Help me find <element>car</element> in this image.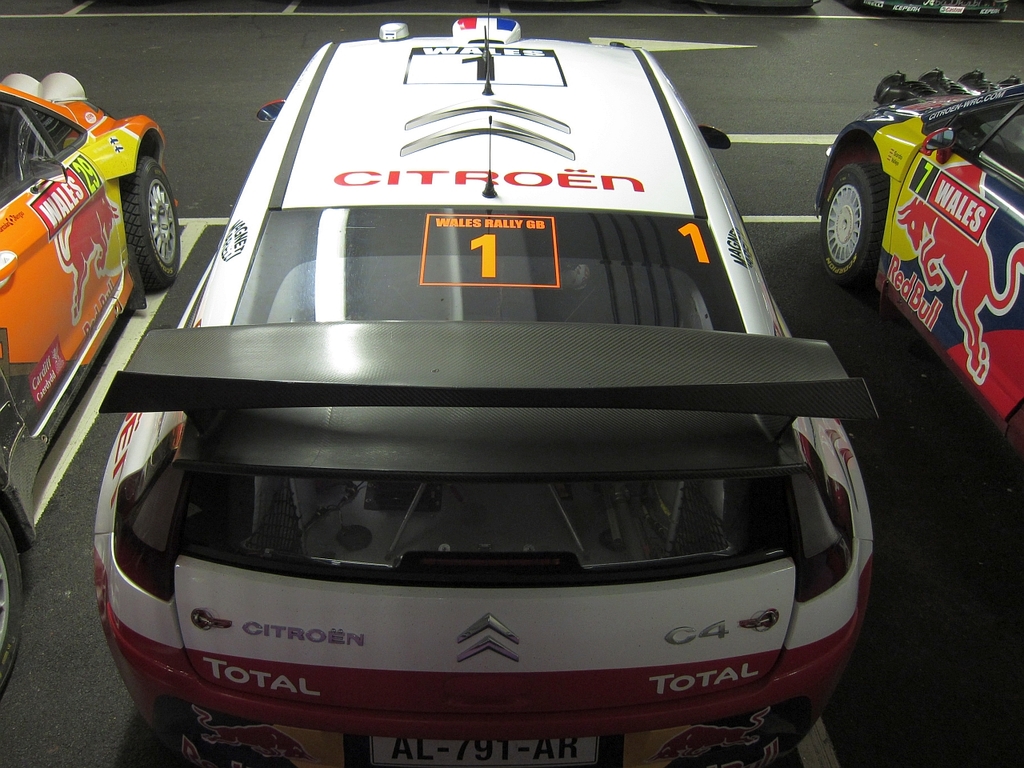
Found it: {"x1": 0, "y1": 71, "x2": 179, "y2": 705}.
